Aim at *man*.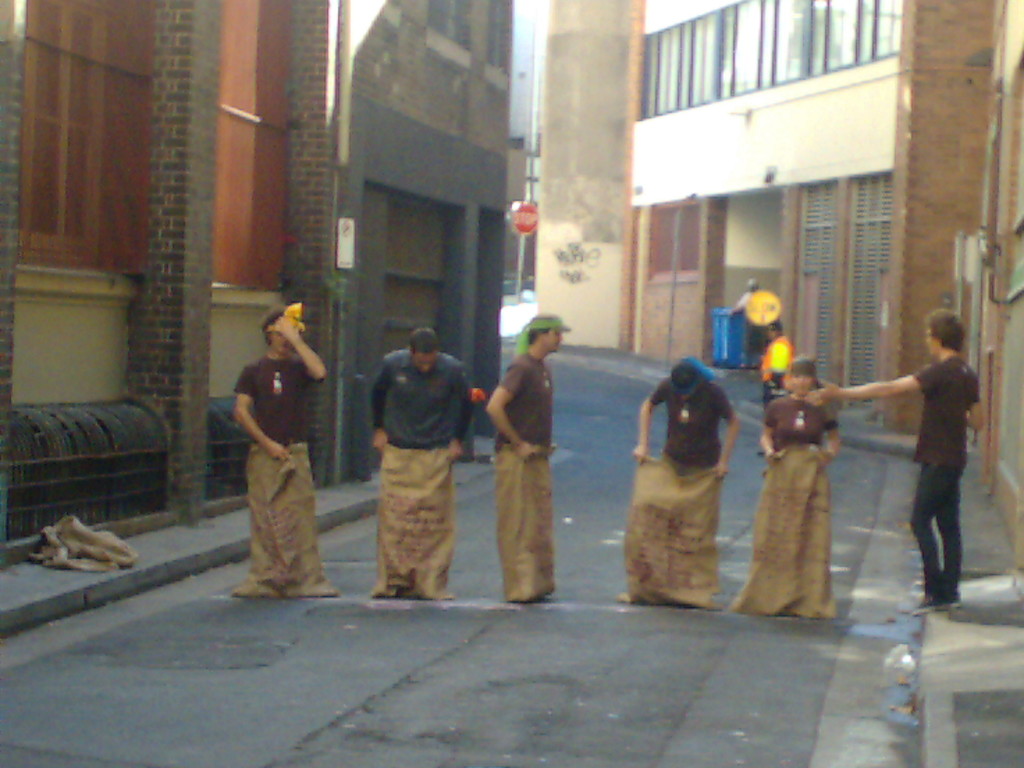
Aimed at pyautogui.locateOnScreen(232, 307, 344, 598).
